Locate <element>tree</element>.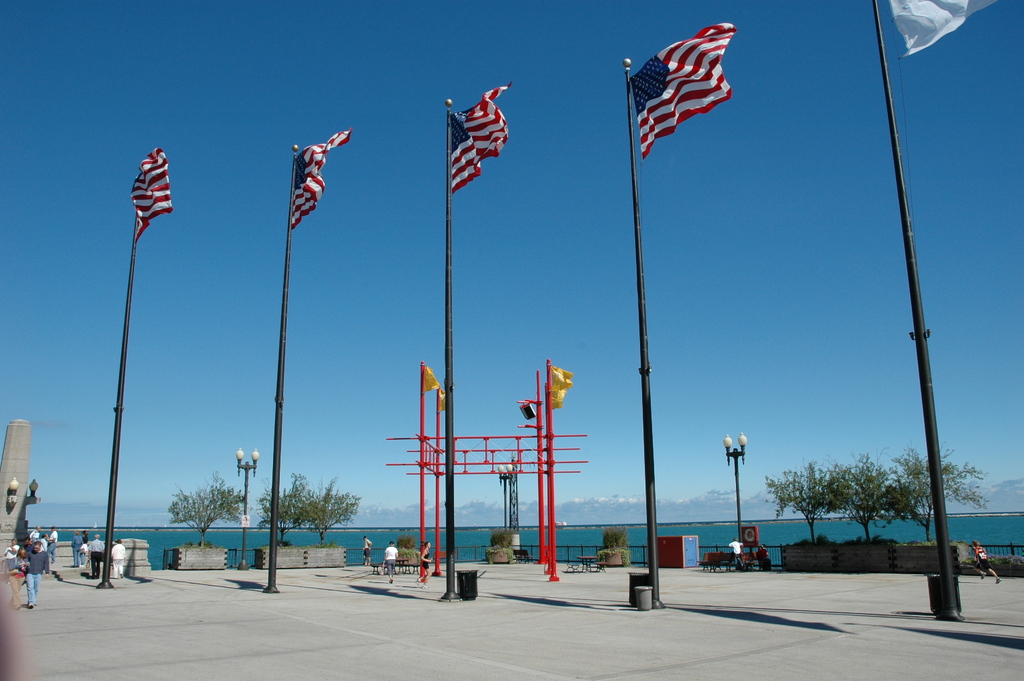
Bounding box: detection(168, 474, 244, 557).
